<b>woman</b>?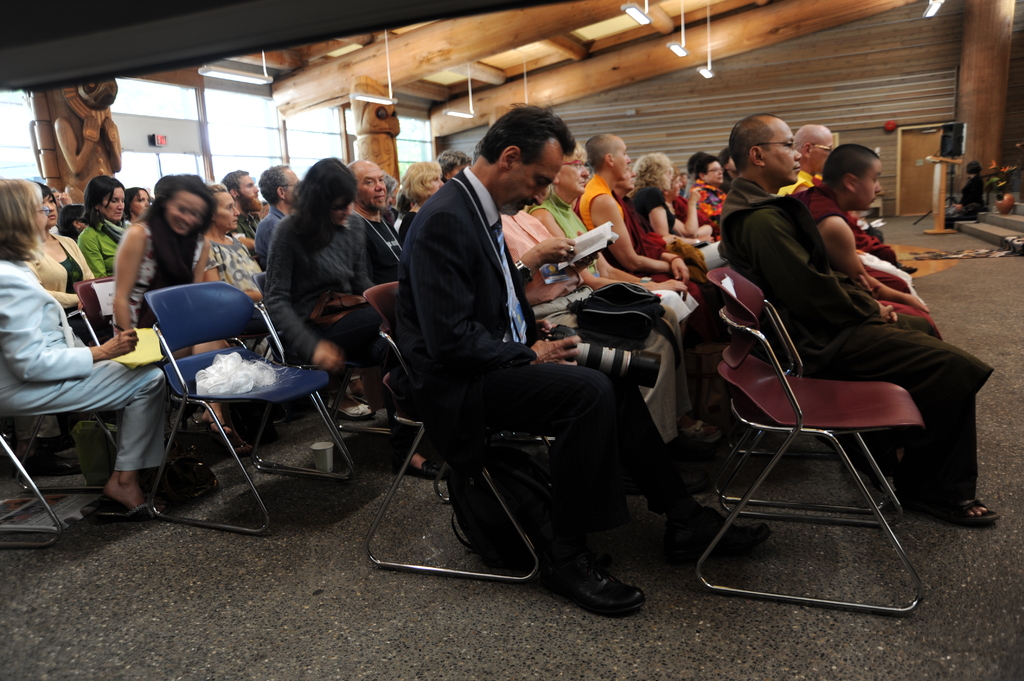
0/181/168/525
